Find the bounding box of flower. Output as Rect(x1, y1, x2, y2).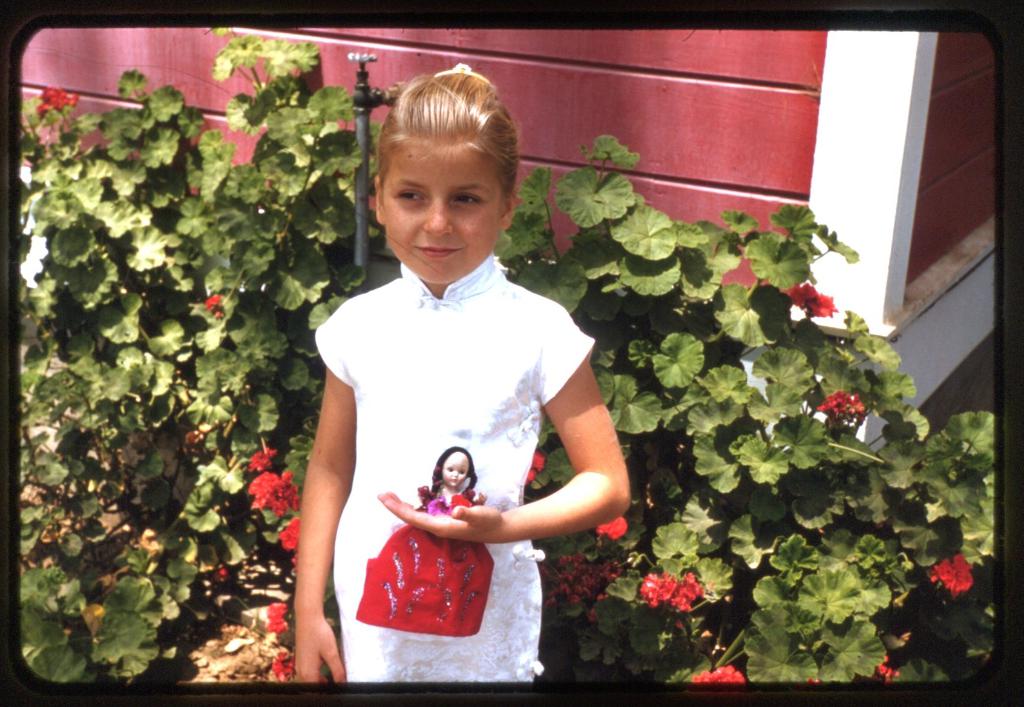
Rect(929, 555, 976, 596).
